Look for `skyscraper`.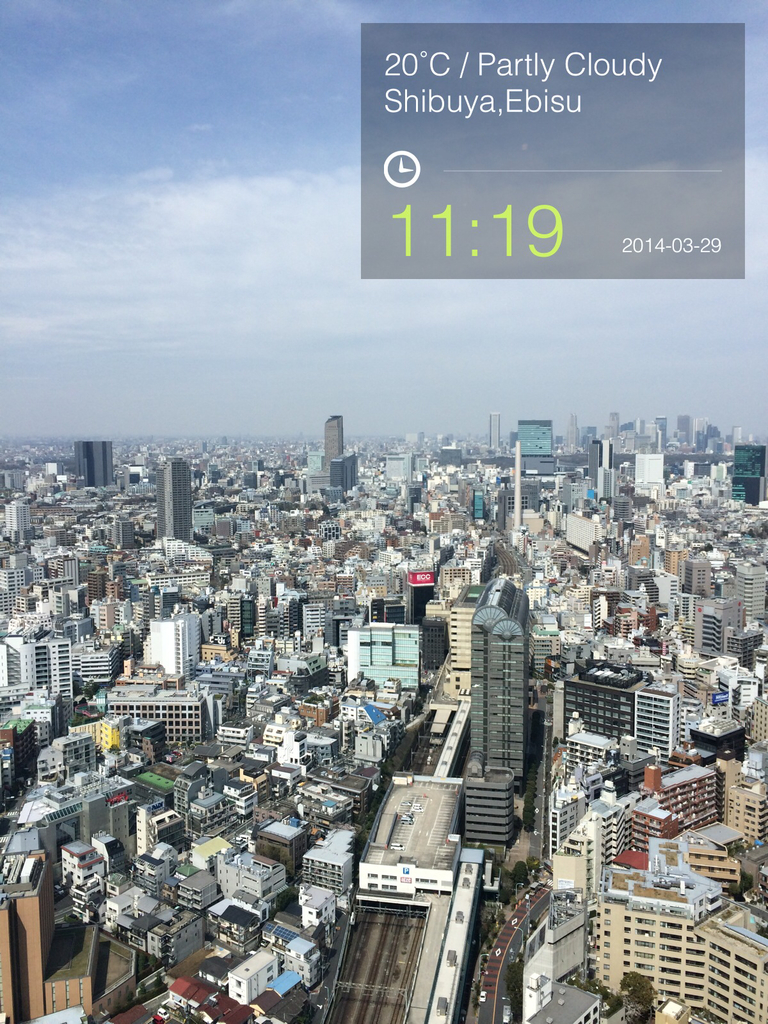
Found: box(439, 431, 450, 447).
